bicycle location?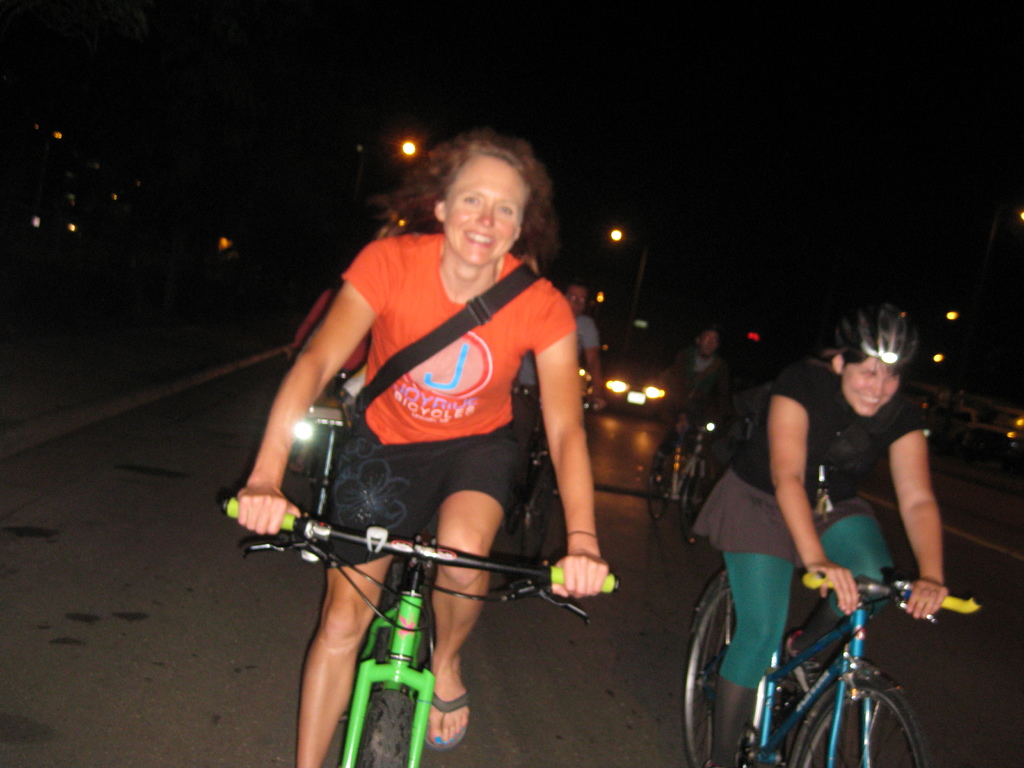
region(673, 518, 940, 762)
